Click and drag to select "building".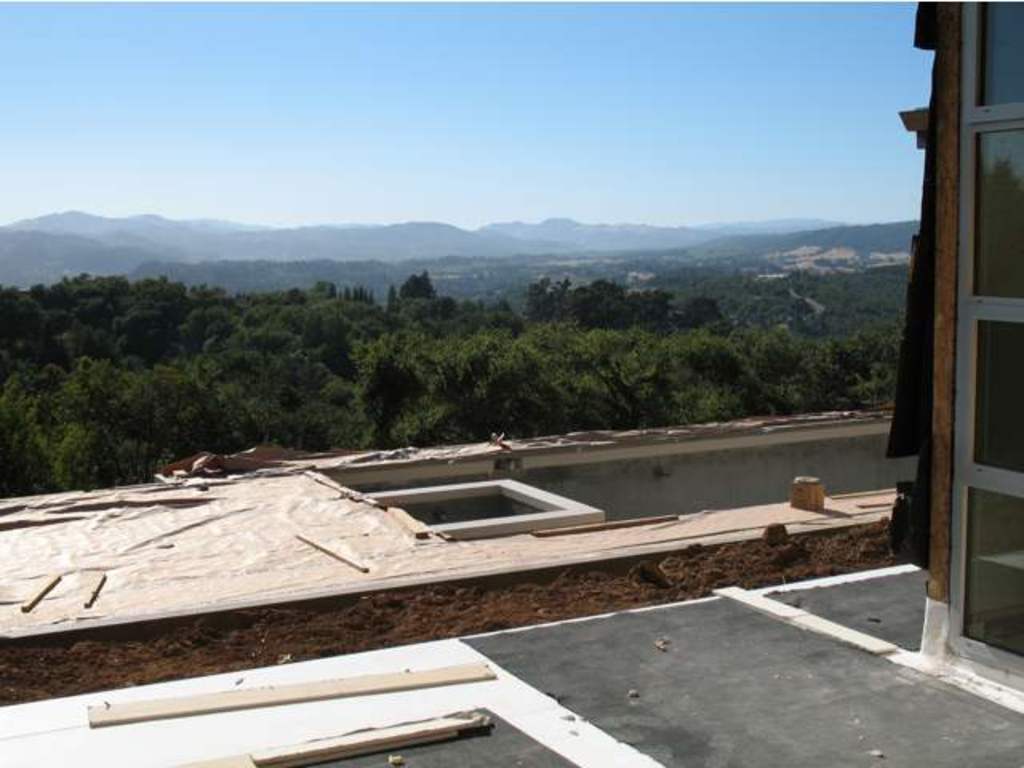
Selection: (0, 0, 1022, 766).
